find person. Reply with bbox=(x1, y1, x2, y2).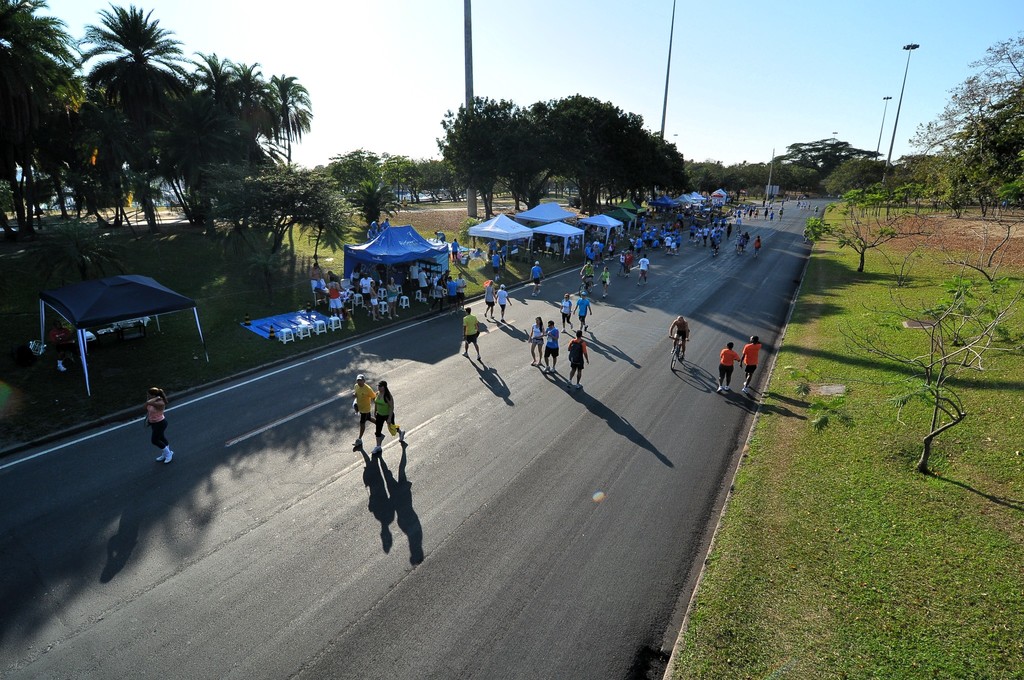
bbox=(580, 259, 591, 287).
